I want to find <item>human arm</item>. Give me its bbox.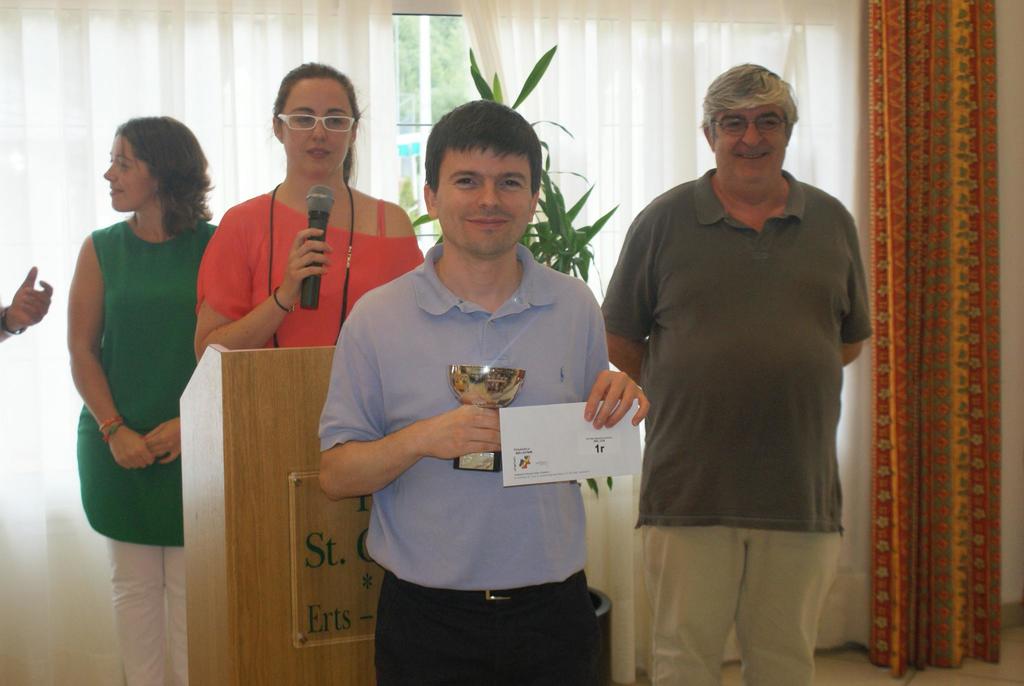
147/416/181/461.
